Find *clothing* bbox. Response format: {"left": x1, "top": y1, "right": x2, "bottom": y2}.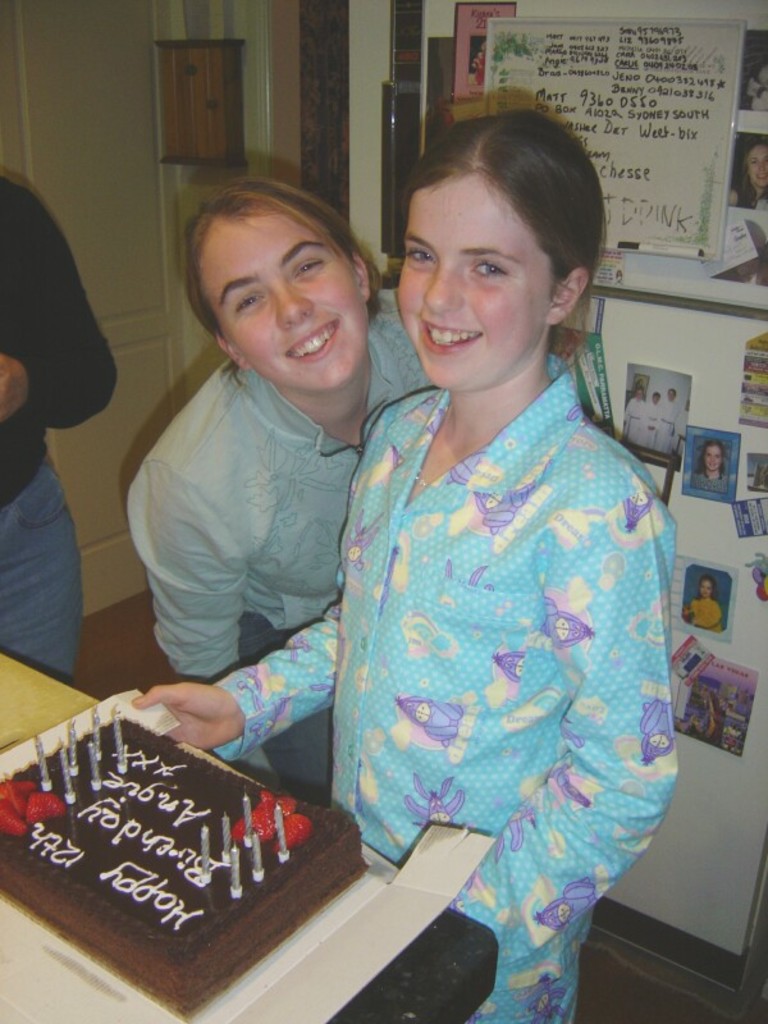
{"left": 735, "top": 179, "right": 767, "bottom": 212}.
